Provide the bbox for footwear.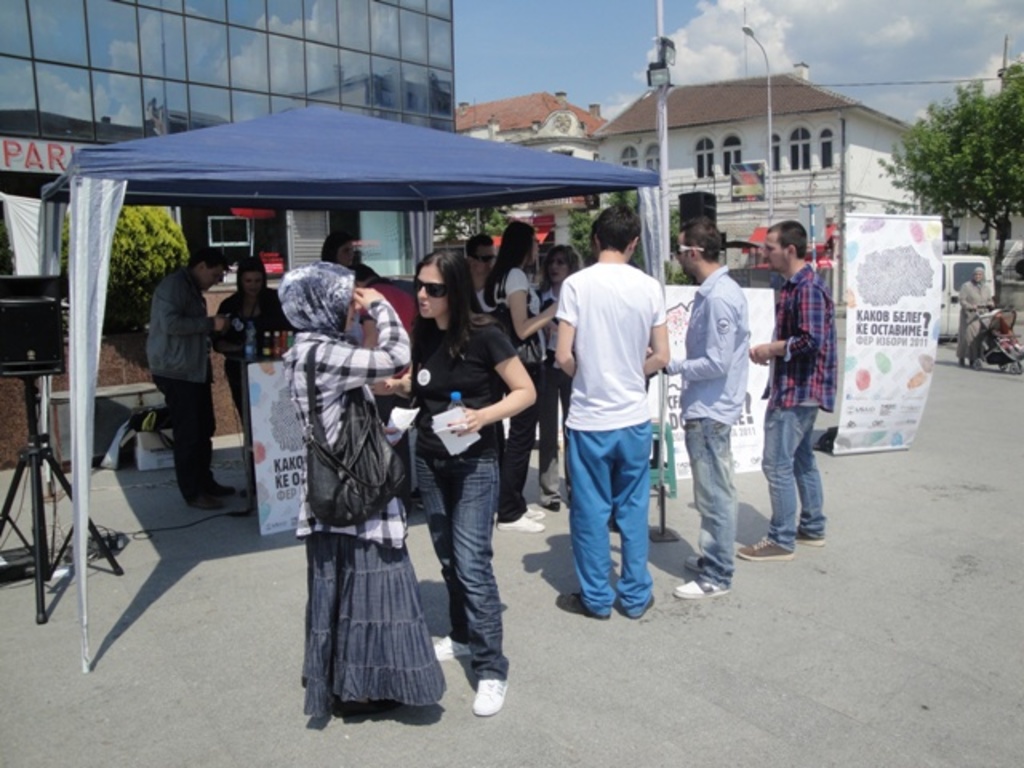
Rect(546, 502, 560, 514).
